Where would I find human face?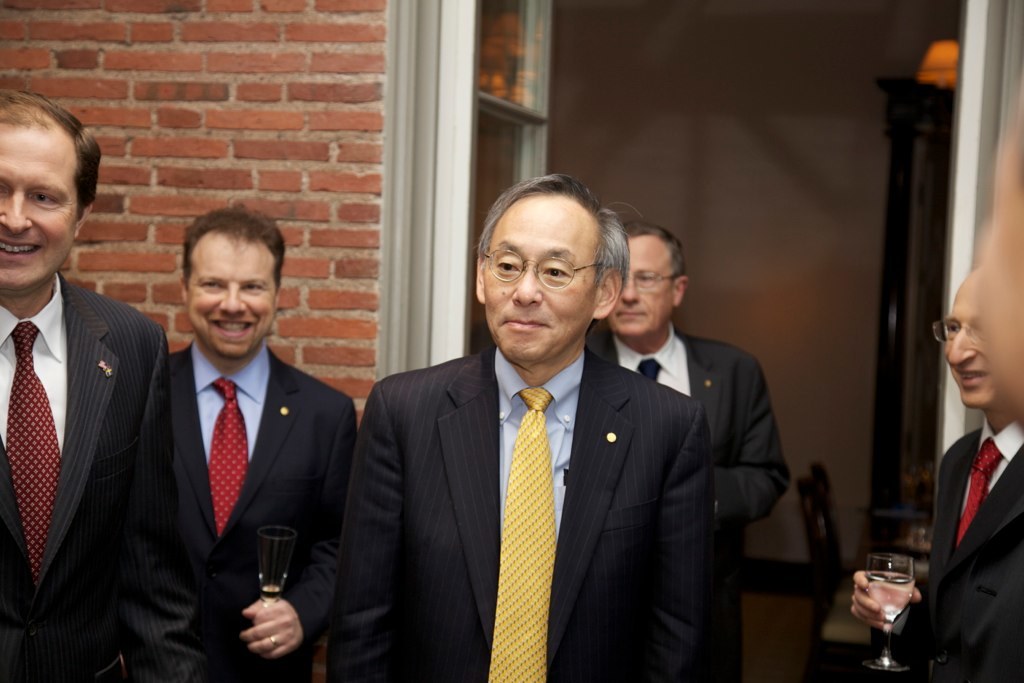
At bbox=[938, 284, 994, 406].
